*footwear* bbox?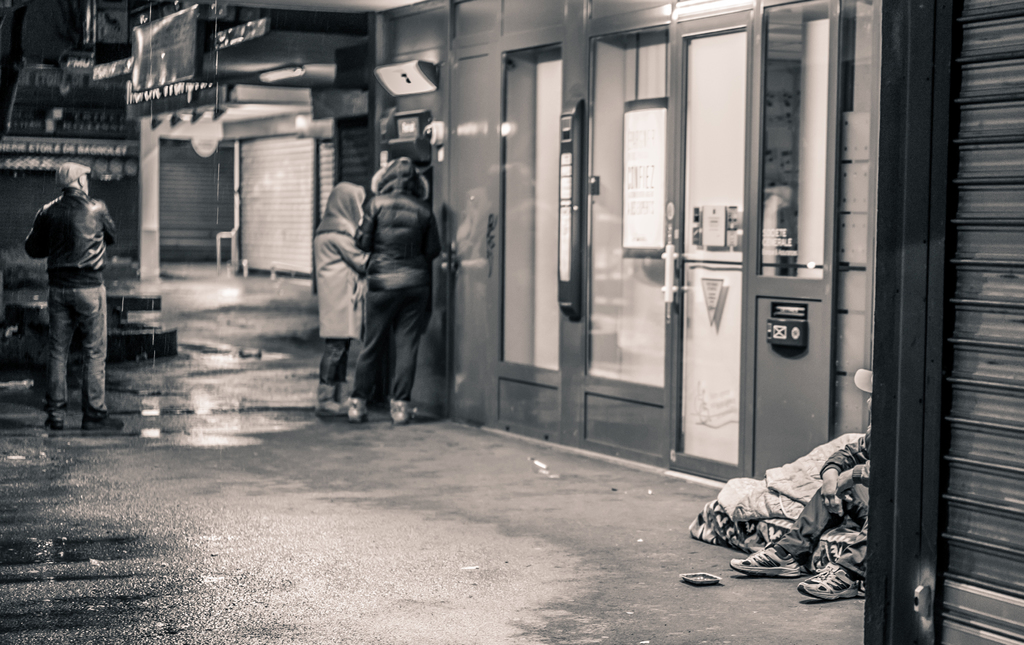
<bbox>45, 408, 63, 429</bbox>
